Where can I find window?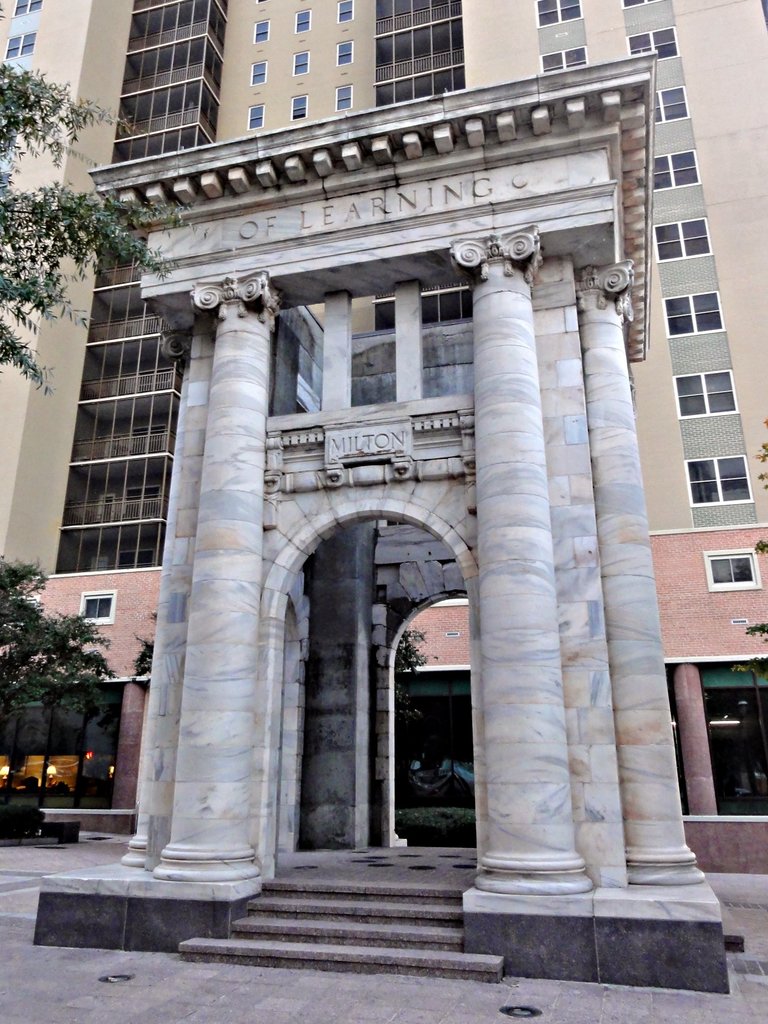
You can find it at BBox(699, 547, 762, 596).
